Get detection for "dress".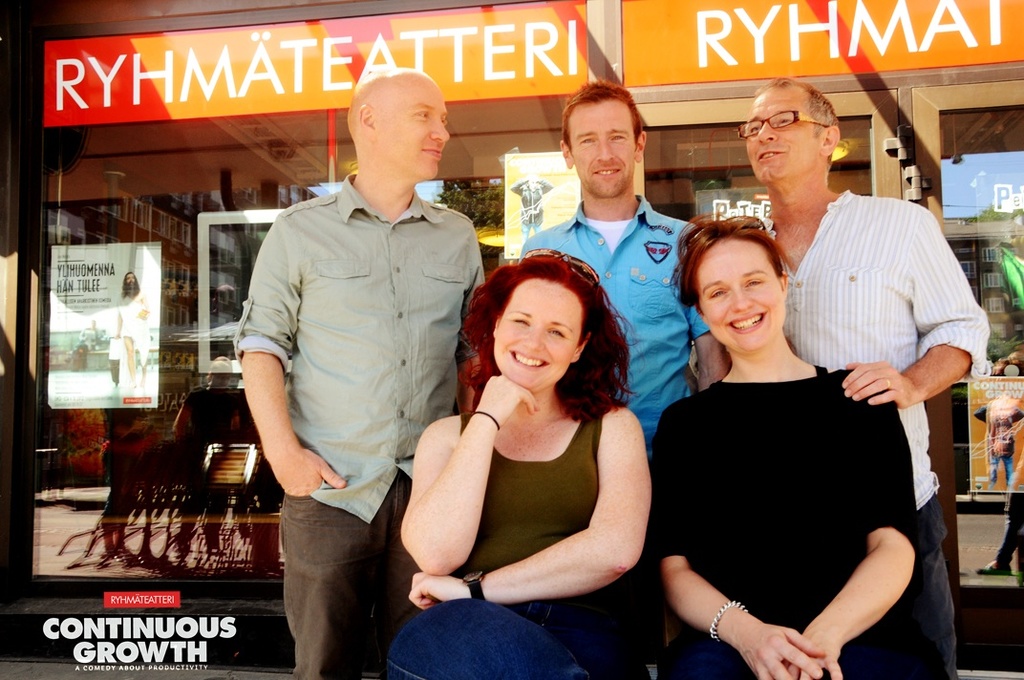
Detection: 647 376 913 679.
